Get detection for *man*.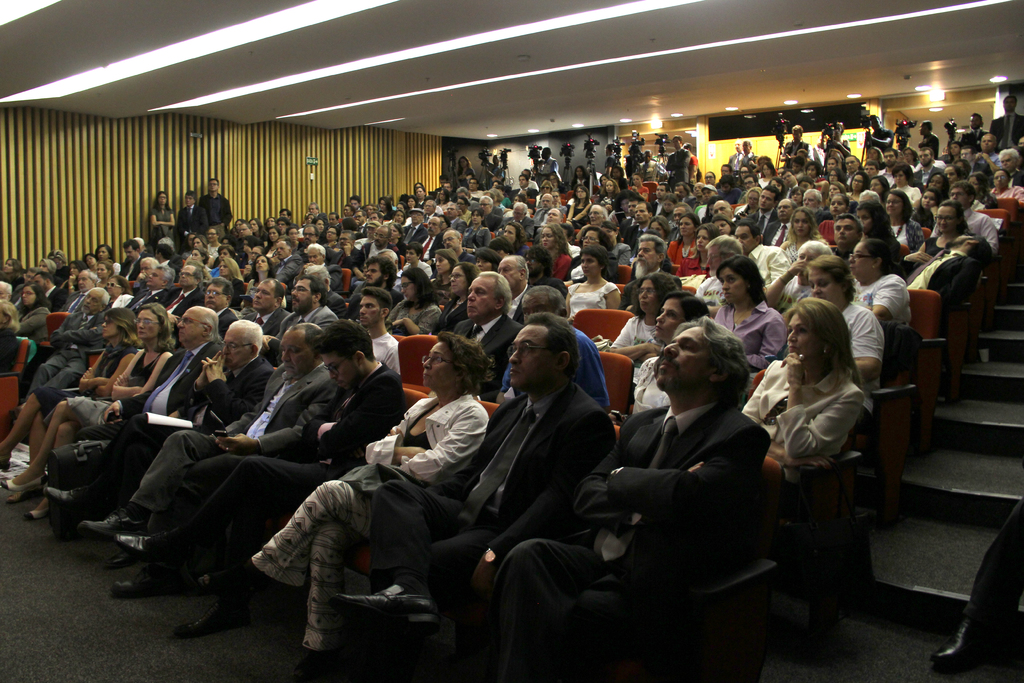
Detection: rect(534, 197, 555, 228).
